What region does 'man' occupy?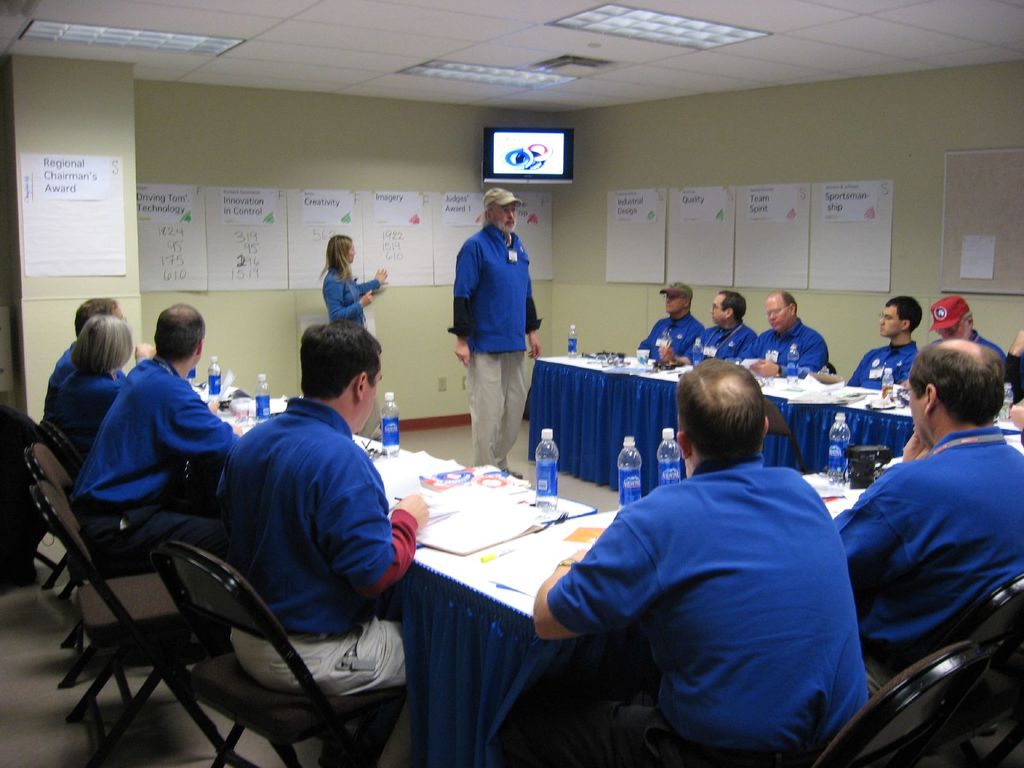
bbox=[40, 298, 131, 430].
